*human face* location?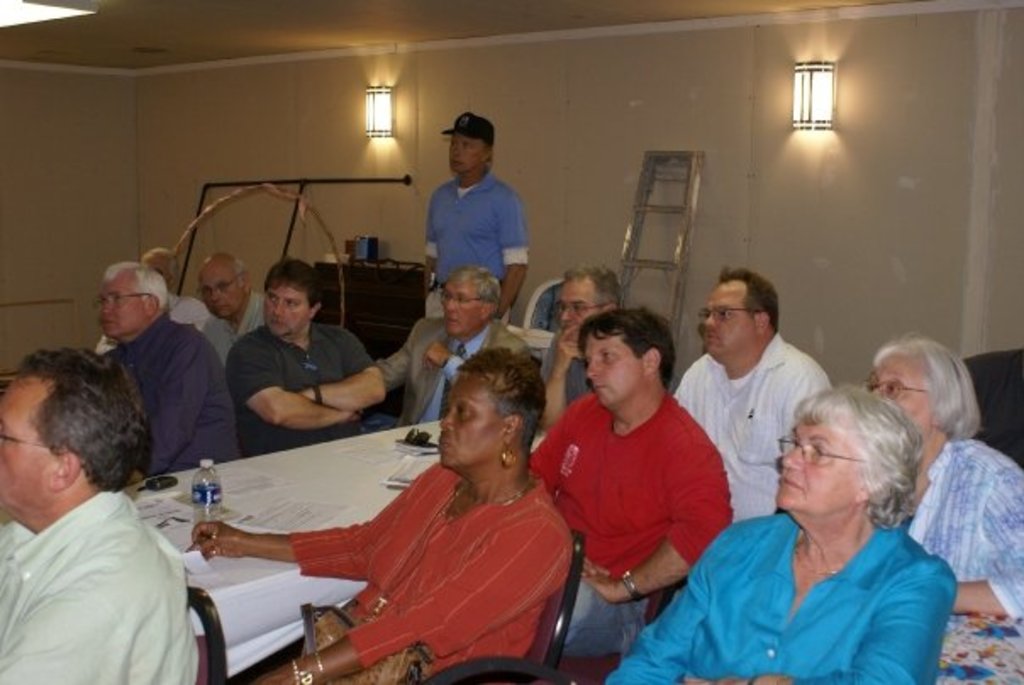
bbox=[563, 276, 602, 339]
